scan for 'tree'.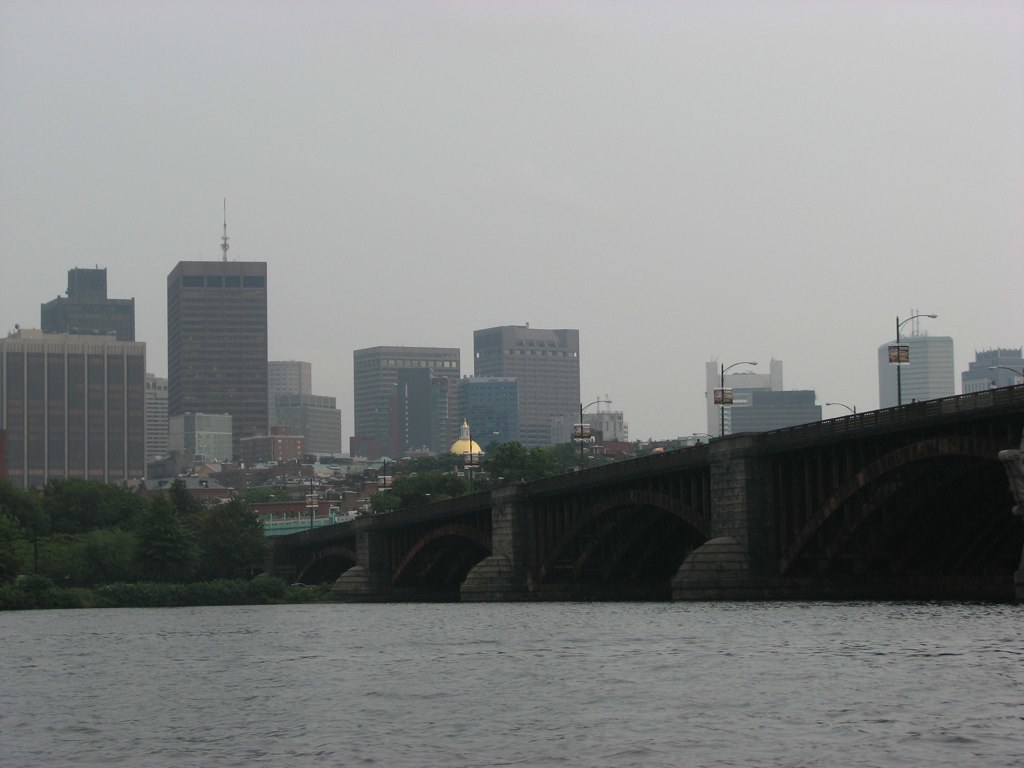
Scan result: detection(196, 500, 262, 589).
